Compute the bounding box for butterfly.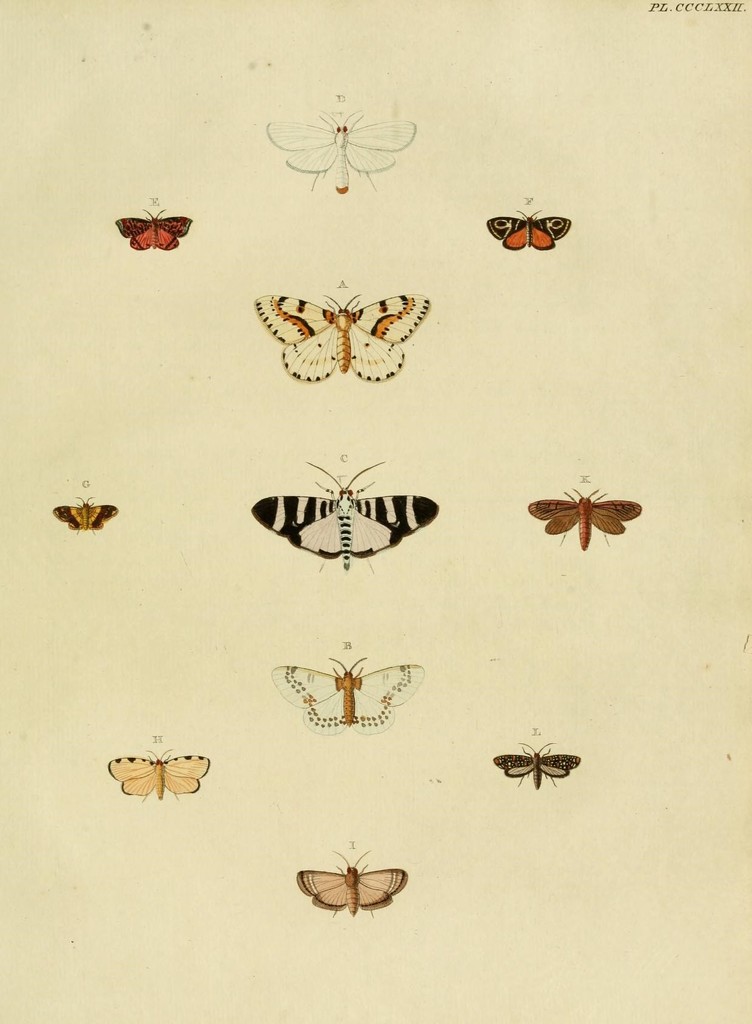
(left=265, top=650, right=423, bottom=732).
